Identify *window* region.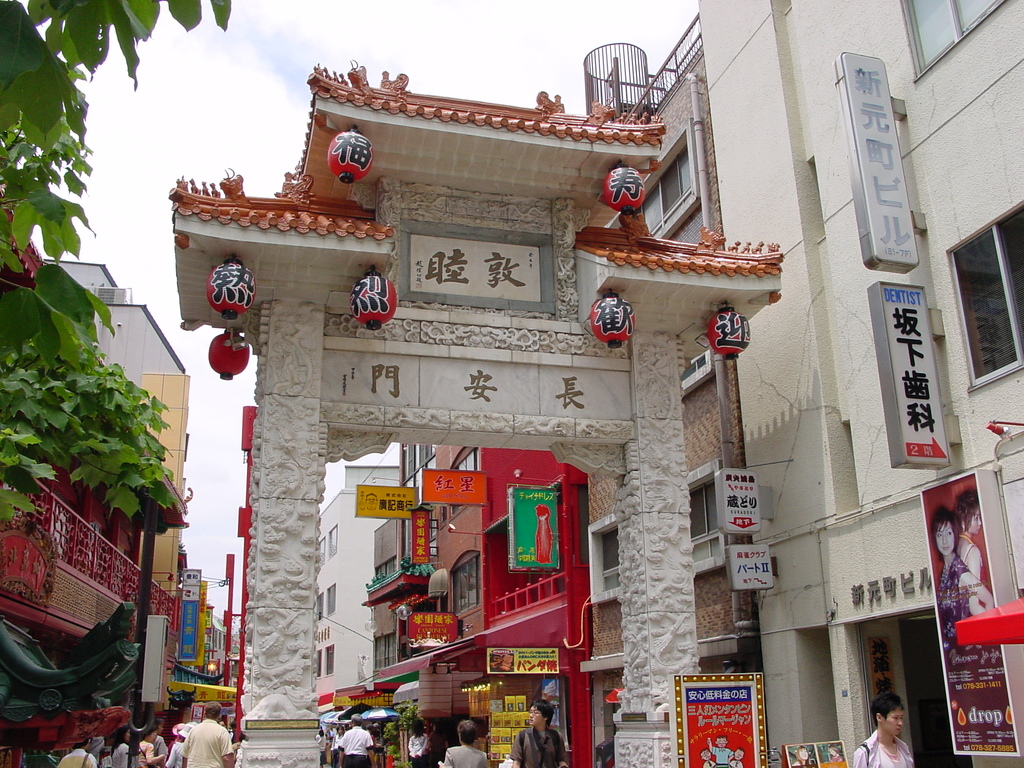
Region: [x1=453, y1=549, x2=481, y2=611].
